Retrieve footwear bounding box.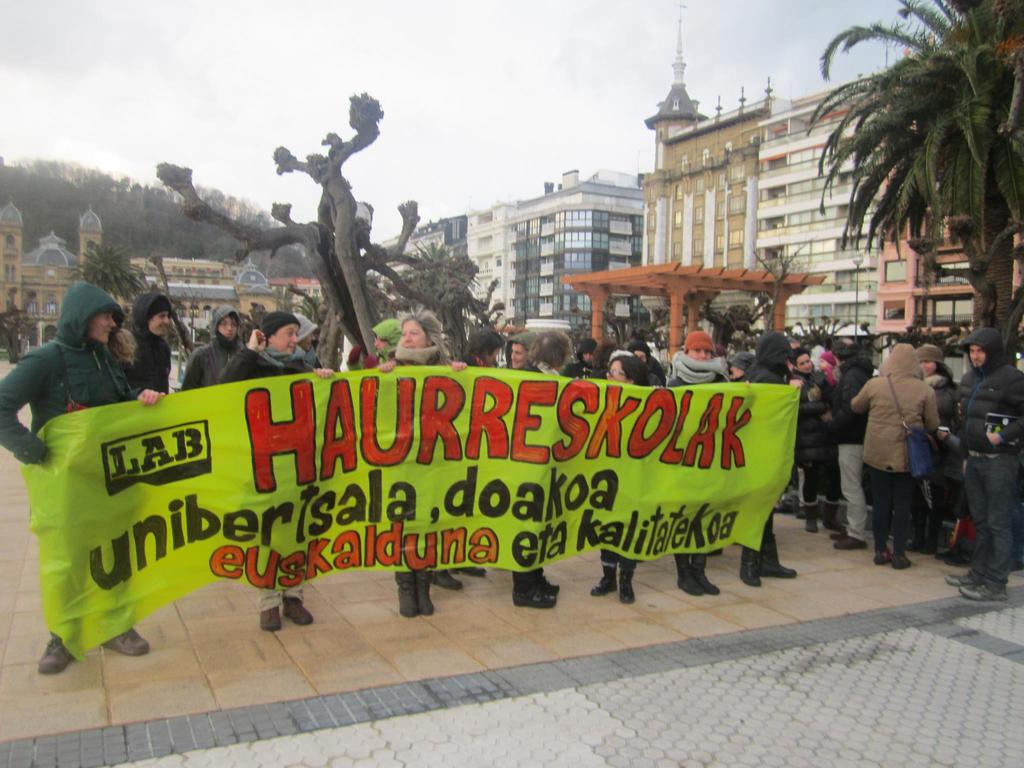
Bounding box: {"x1": 764, "y1": 536, "x2": 798, "y2": 582}.
